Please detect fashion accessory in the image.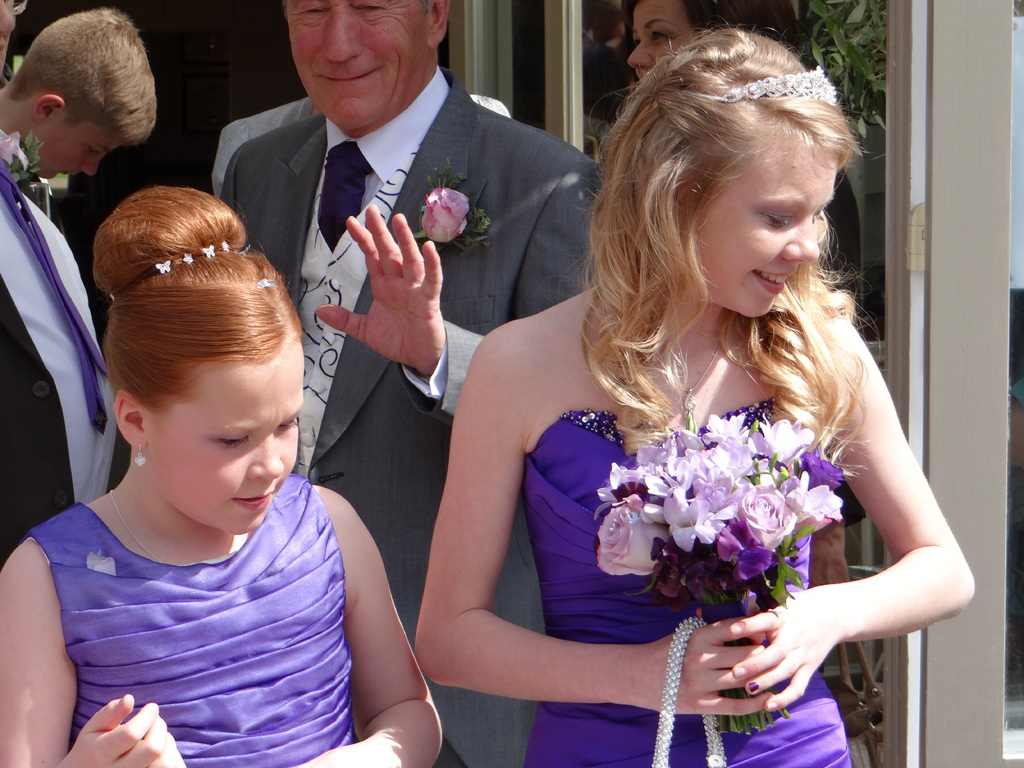
Rect(649, 615, 728, 767).
